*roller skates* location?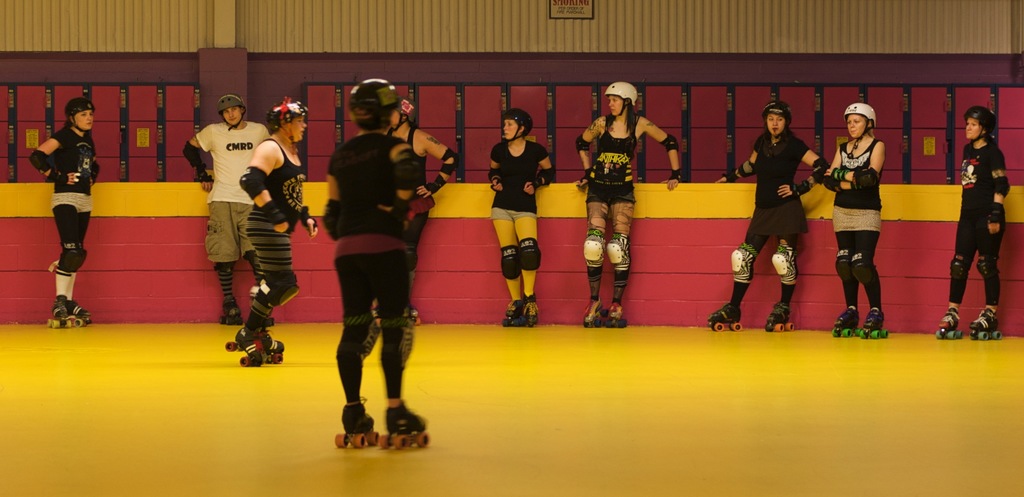
(333,401,383,450)
